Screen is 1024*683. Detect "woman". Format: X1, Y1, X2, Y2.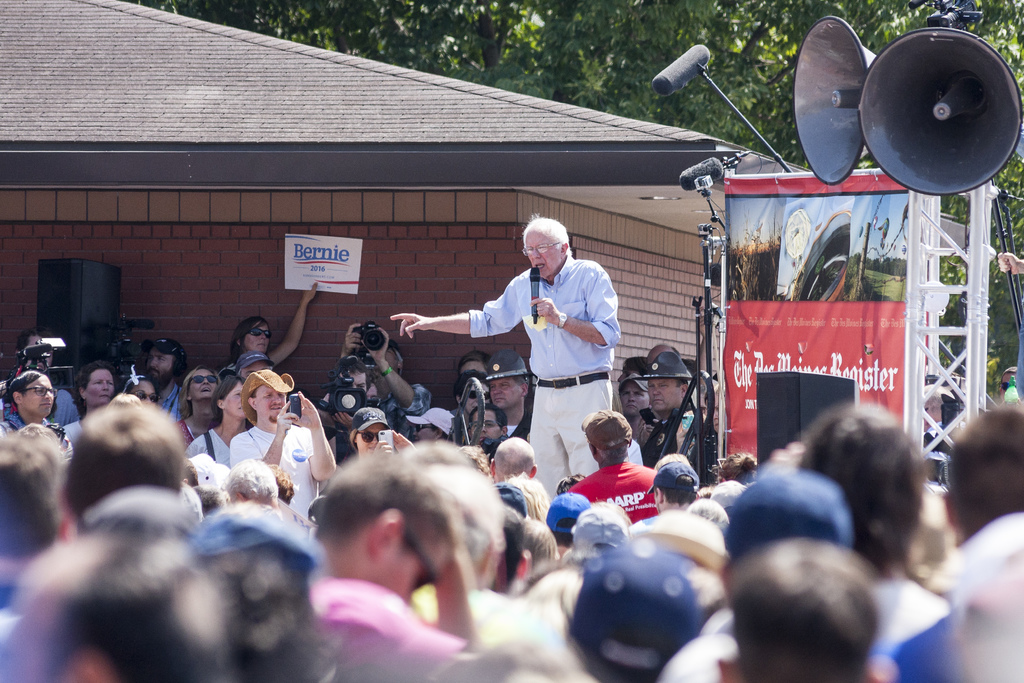
714, 452, 756, 490.
